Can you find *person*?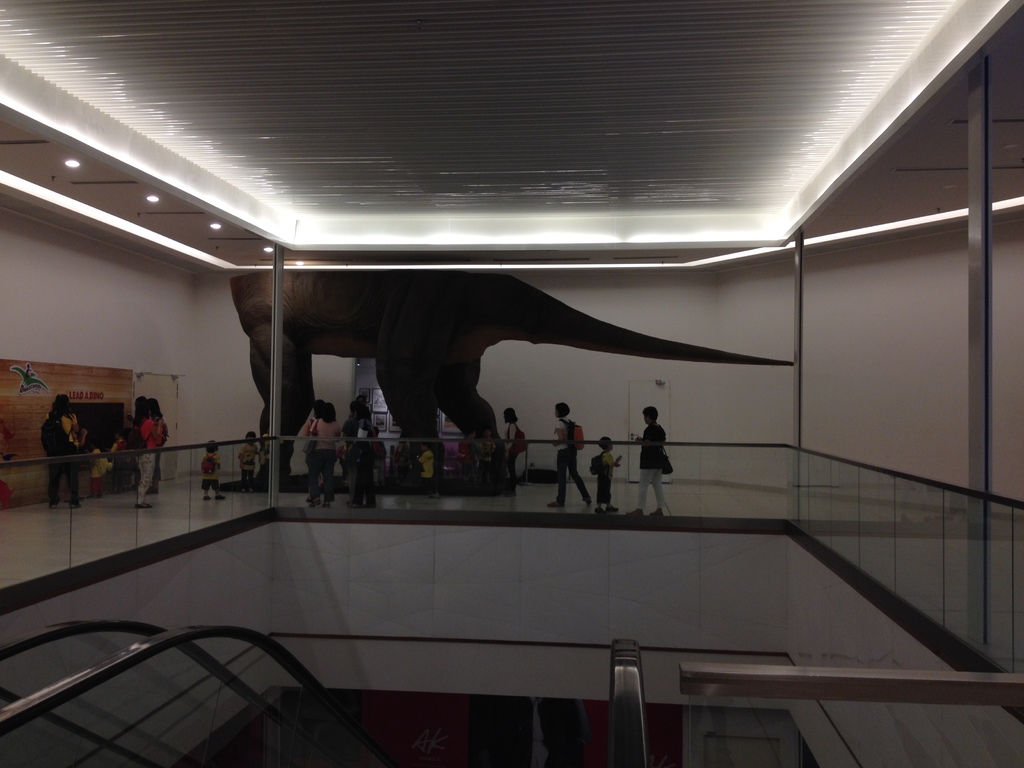
Yes, bounding box: bbox=(413, 441, 438, 487).
